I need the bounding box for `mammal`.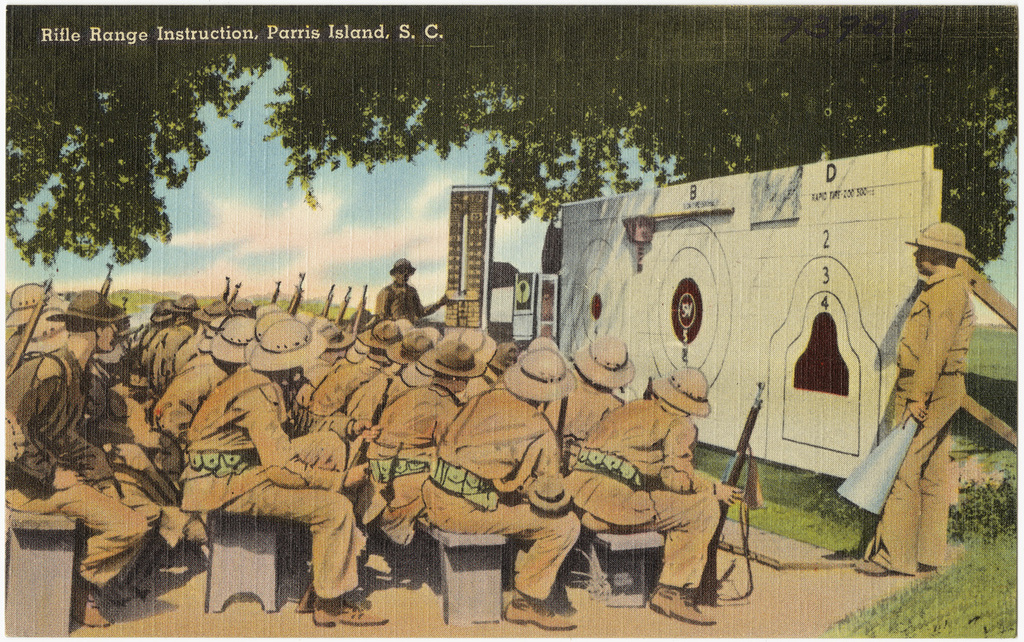
Here it is: bbox(868, 215, 973, 576).
